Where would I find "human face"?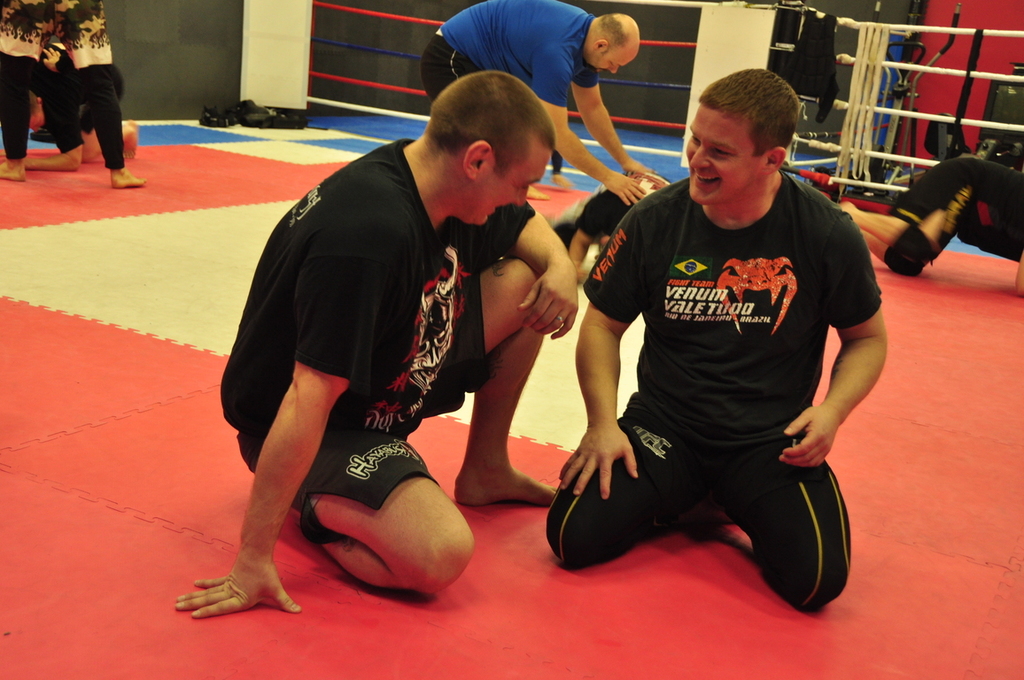
At region(589, 45, 634, 75).
